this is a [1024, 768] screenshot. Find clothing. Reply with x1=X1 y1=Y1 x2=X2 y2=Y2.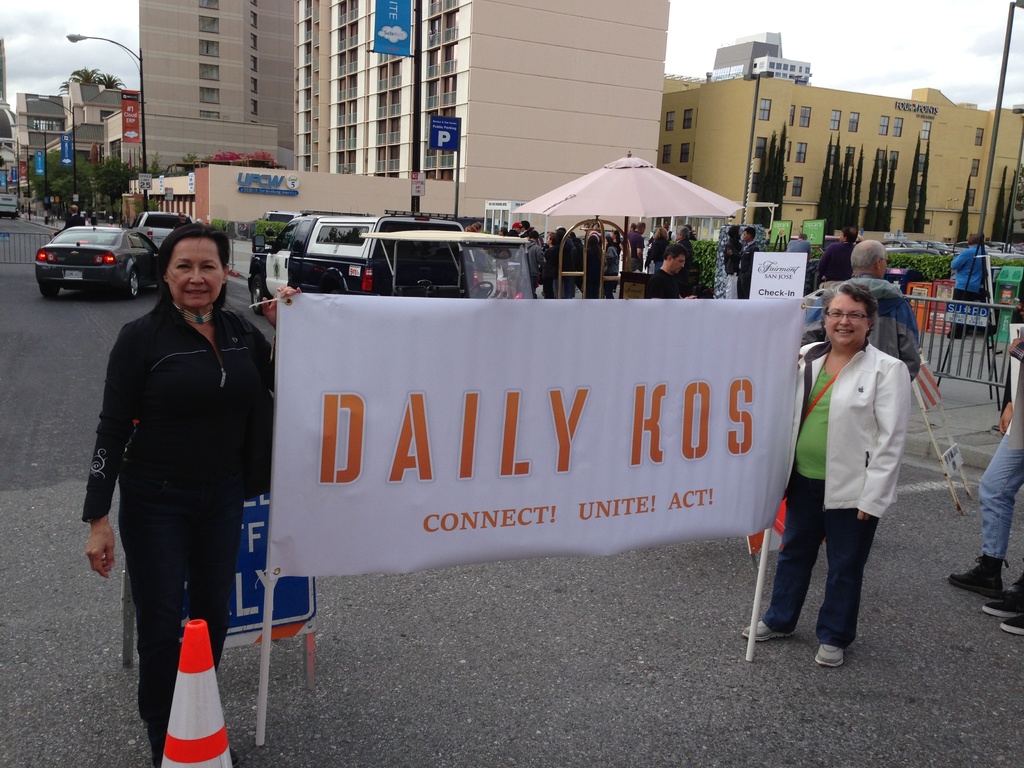
x1=829 y1=285 x2=916 y2=376.
